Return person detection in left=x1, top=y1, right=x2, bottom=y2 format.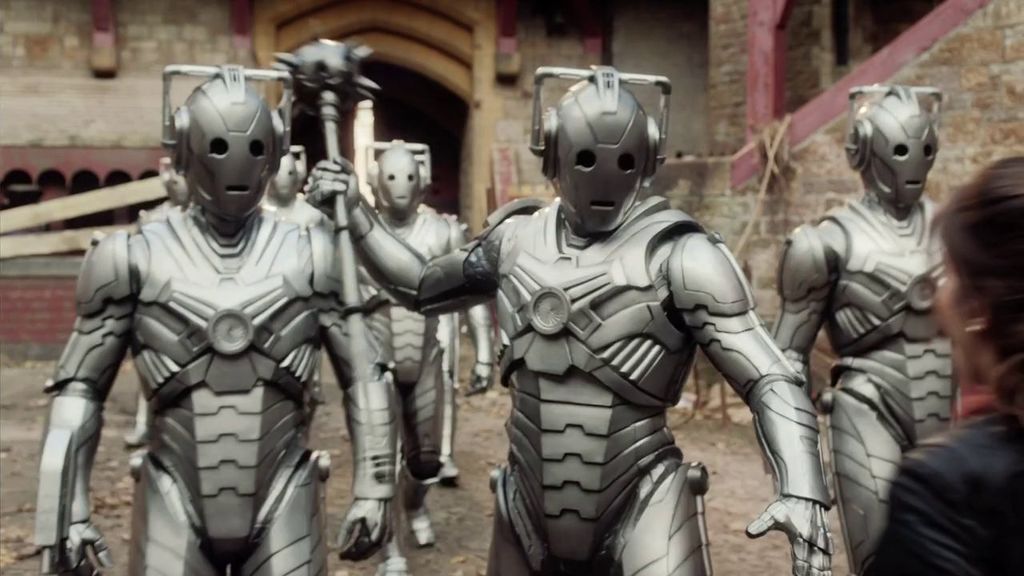
left=263, top=142, right=338, bottom=225.
